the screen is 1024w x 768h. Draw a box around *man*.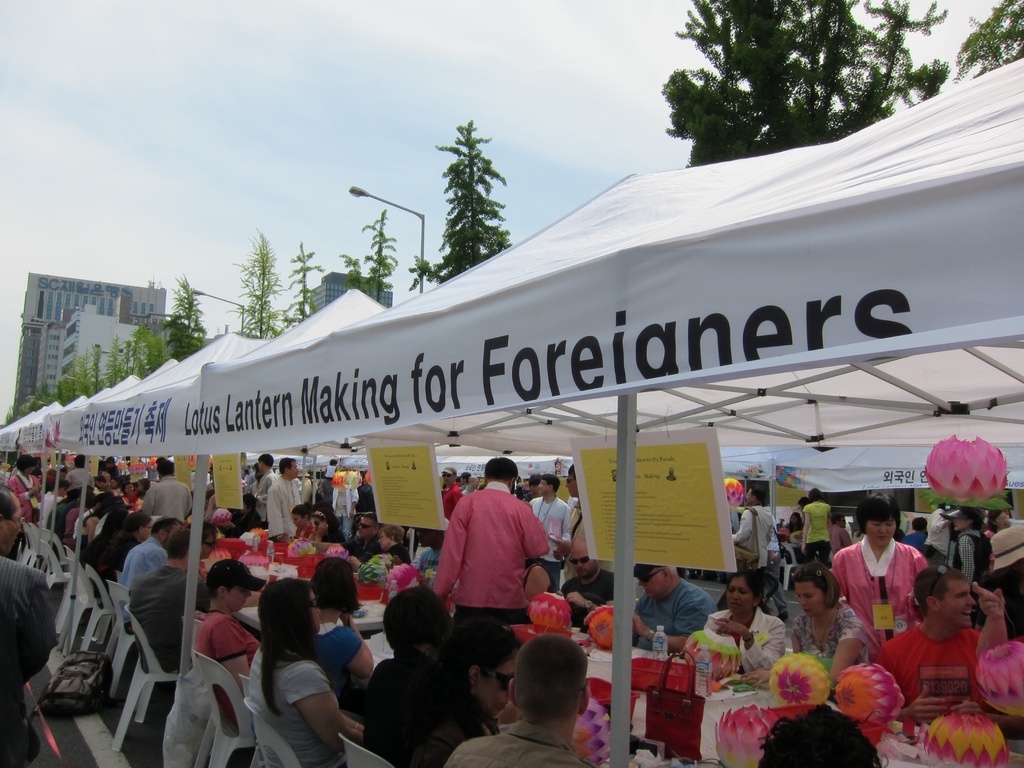
[x1=77, y1=488, x2=108, y2=547].
